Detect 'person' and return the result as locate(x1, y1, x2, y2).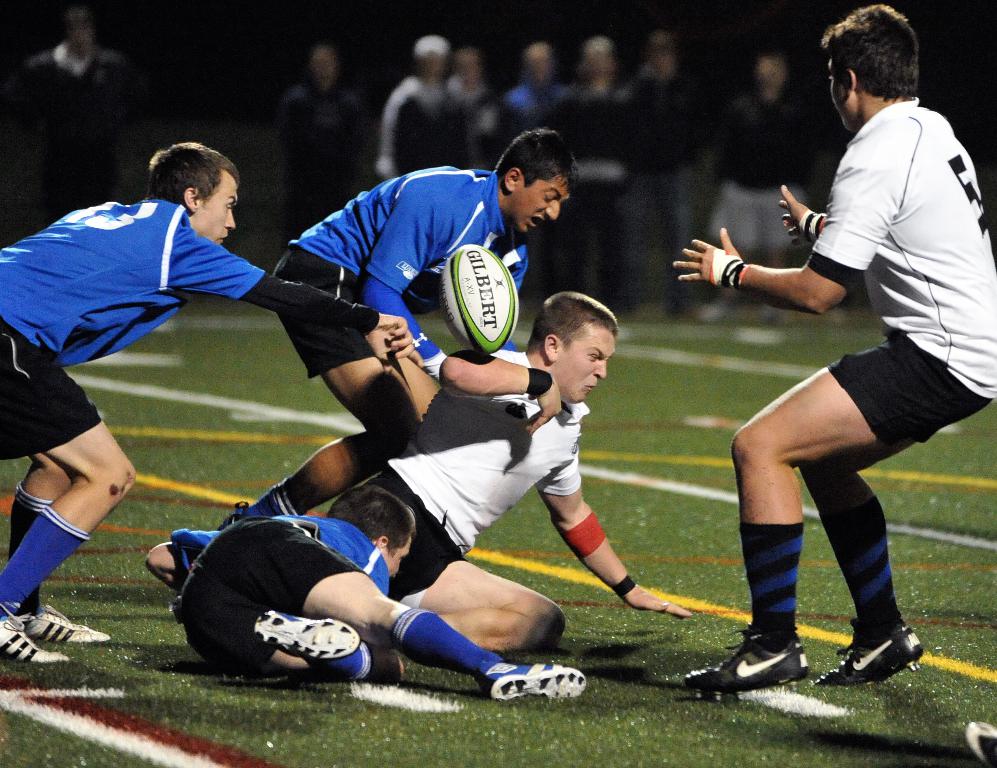
locate(672, 2, 996, 699).
